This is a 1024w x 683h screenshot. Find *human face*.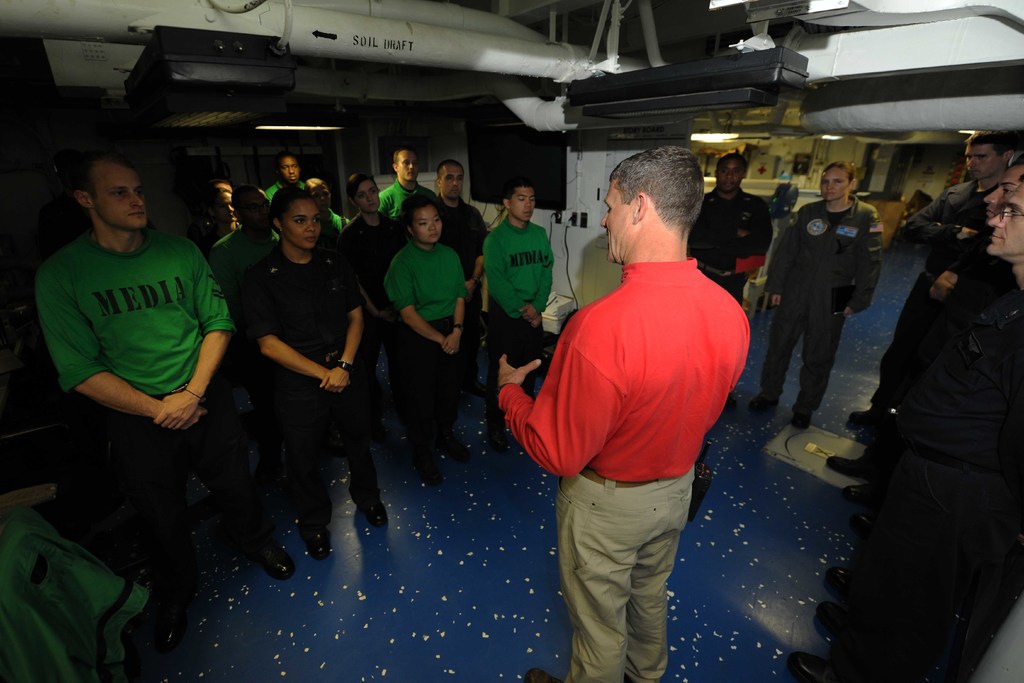
Bounding box: <box>815,165,847,199</box>.
